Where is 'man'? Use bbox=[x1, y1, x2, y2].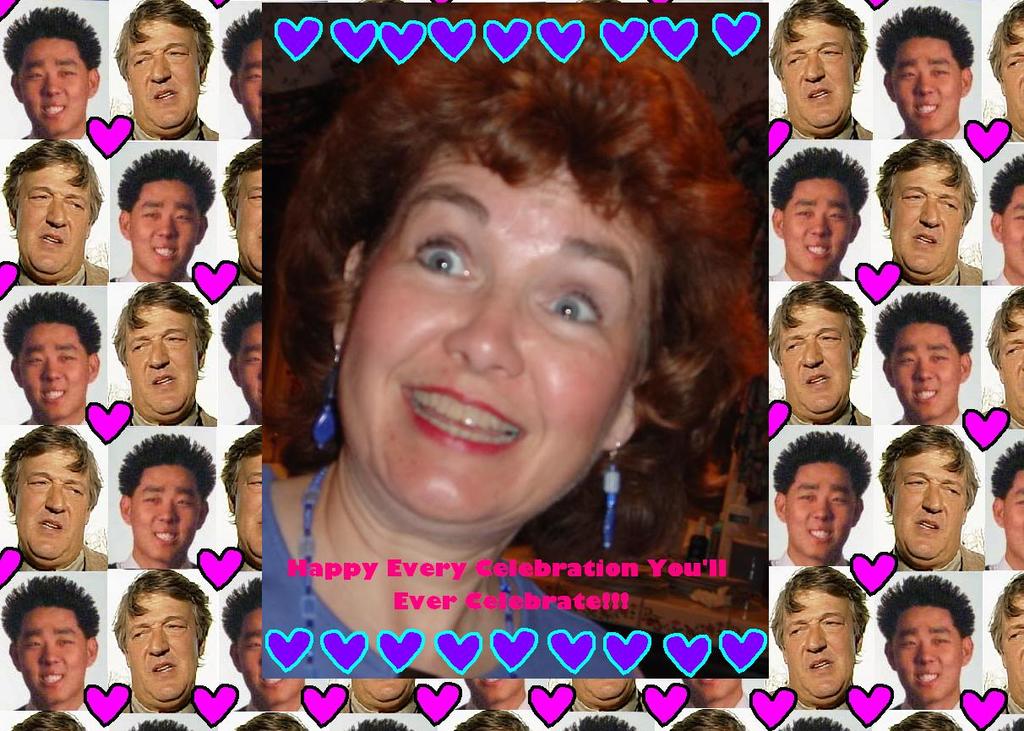
bbox=[869, 4, 983, 135].
